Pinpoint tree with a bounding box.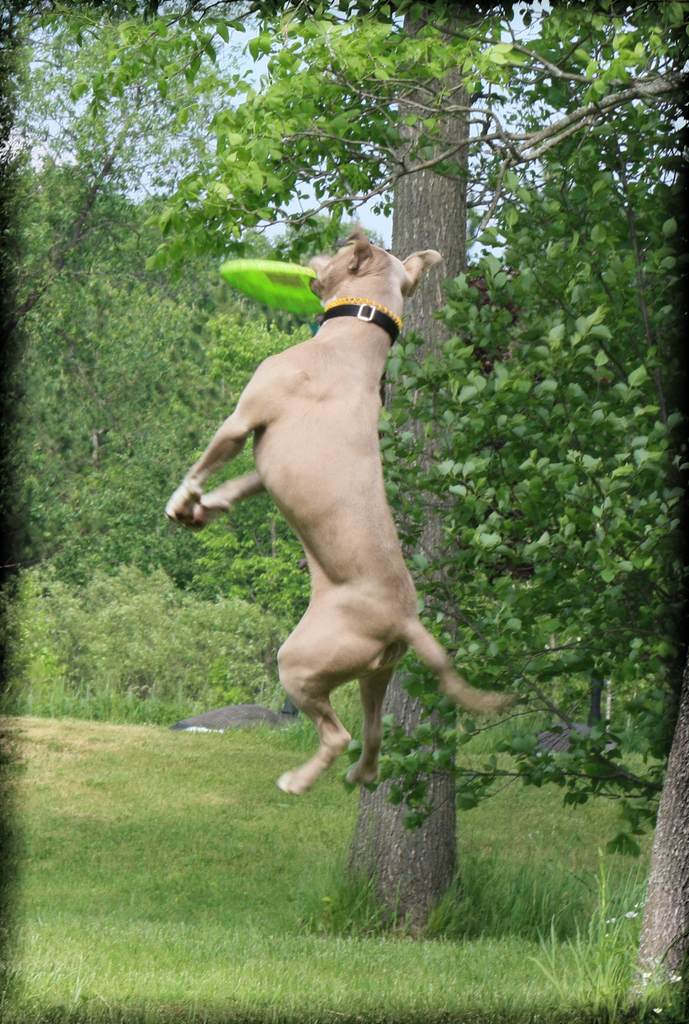
locate(620, 697, 688, 1020).
